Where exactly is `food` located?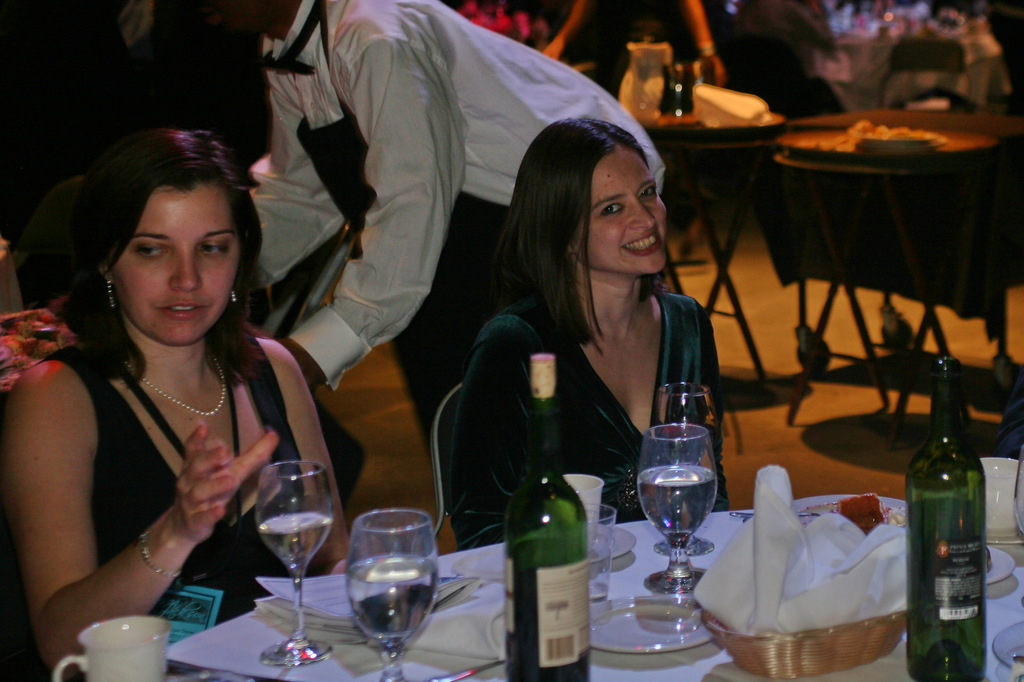
Its bounding box is bbox=[867, 506, 905, 523].
